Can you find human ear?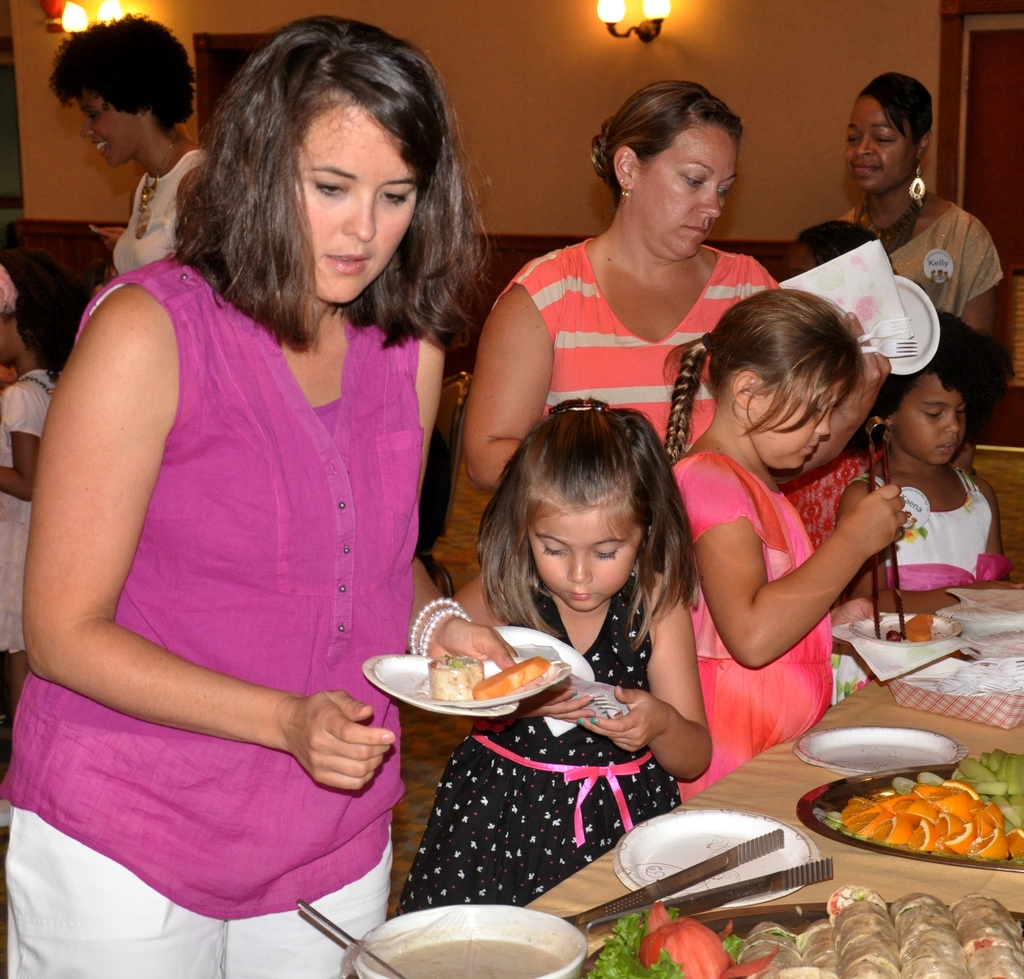
Yes, bounding box: x1=886 y1=415 x2=893 y2=427.
